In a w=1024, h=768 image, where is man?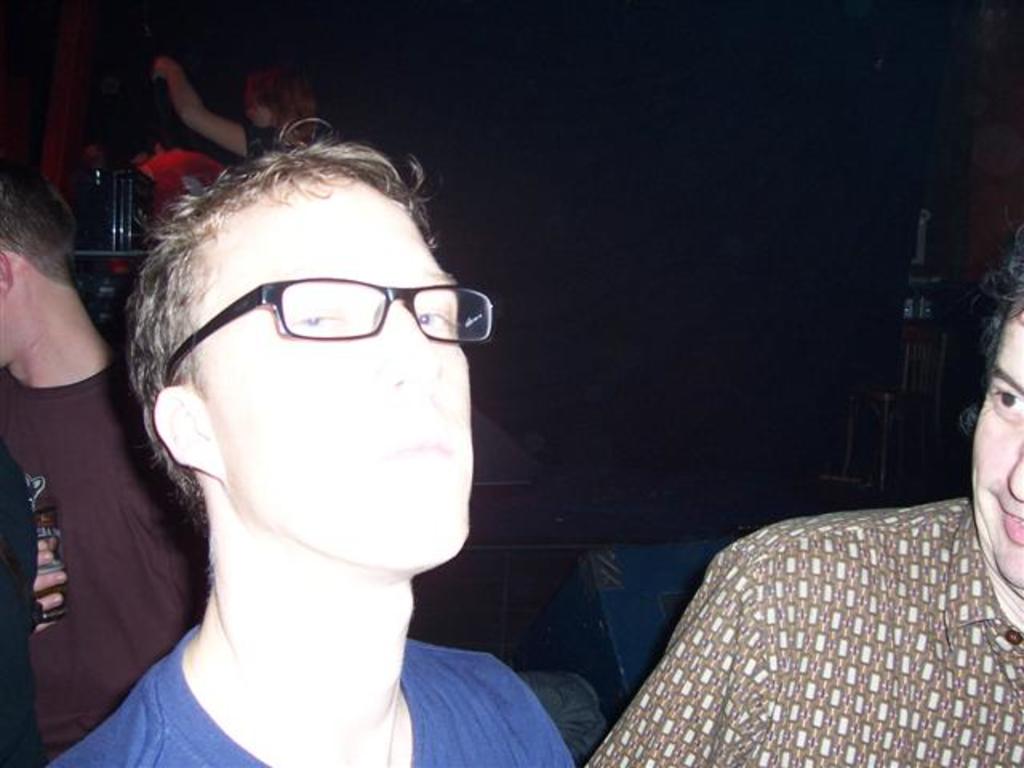
region(0, 162, 221, 766).
